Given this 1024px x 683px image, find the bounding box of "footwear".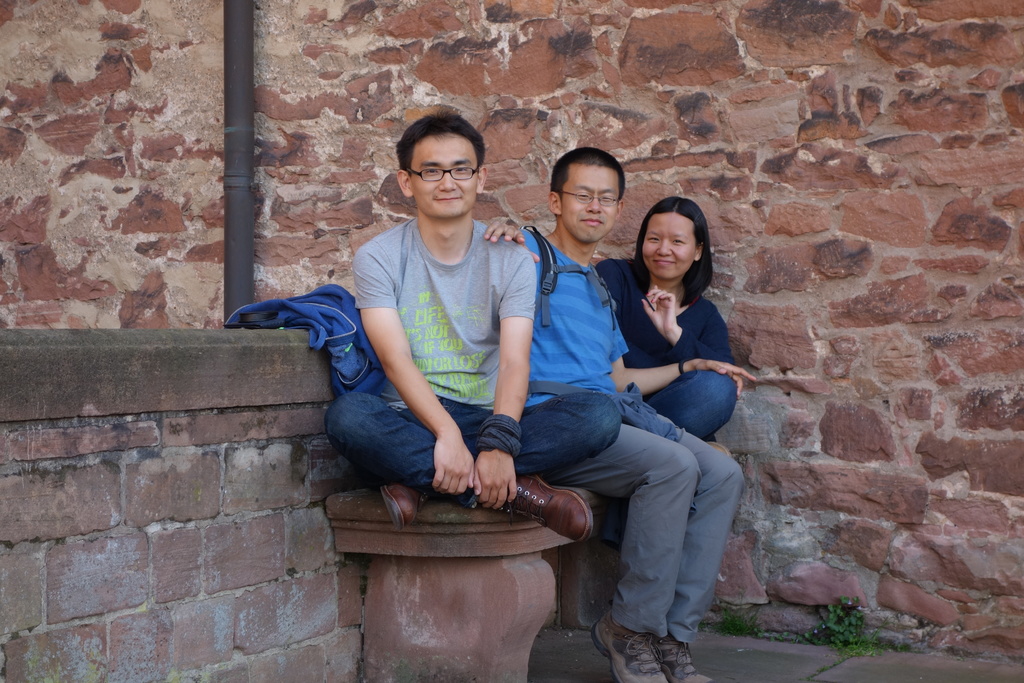
rect(495, 477, 602, 541).
